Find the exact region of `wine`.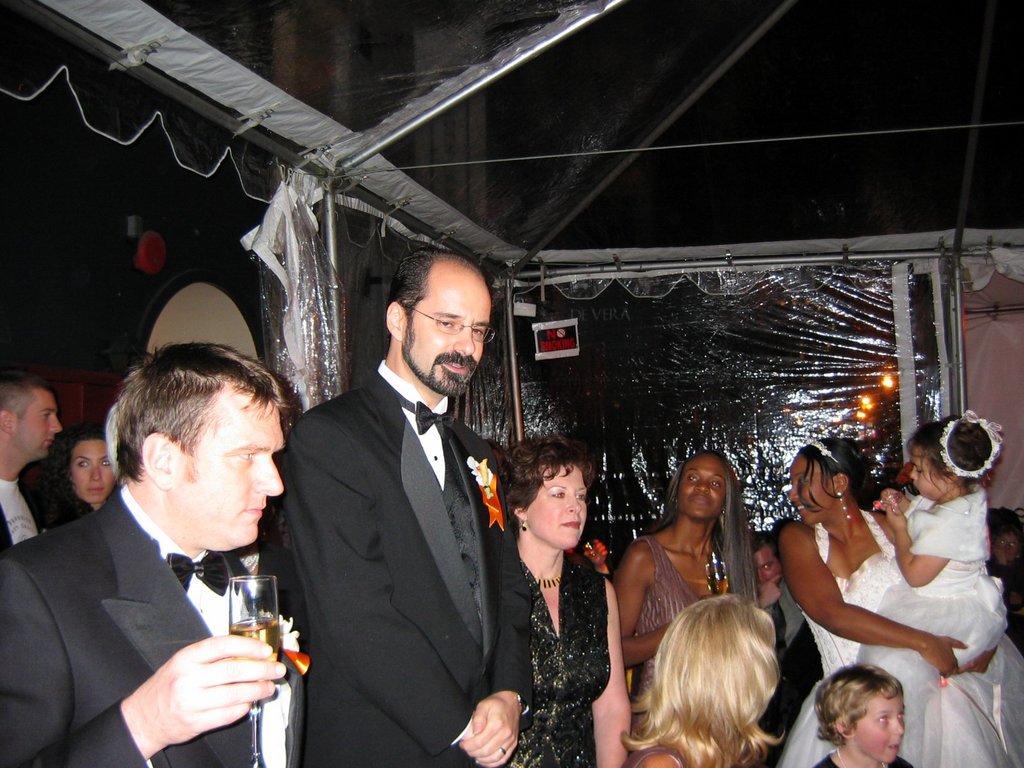
Exact region: {"x1": 230, "y1": 619, "x2": 282, "y2": 661}.
